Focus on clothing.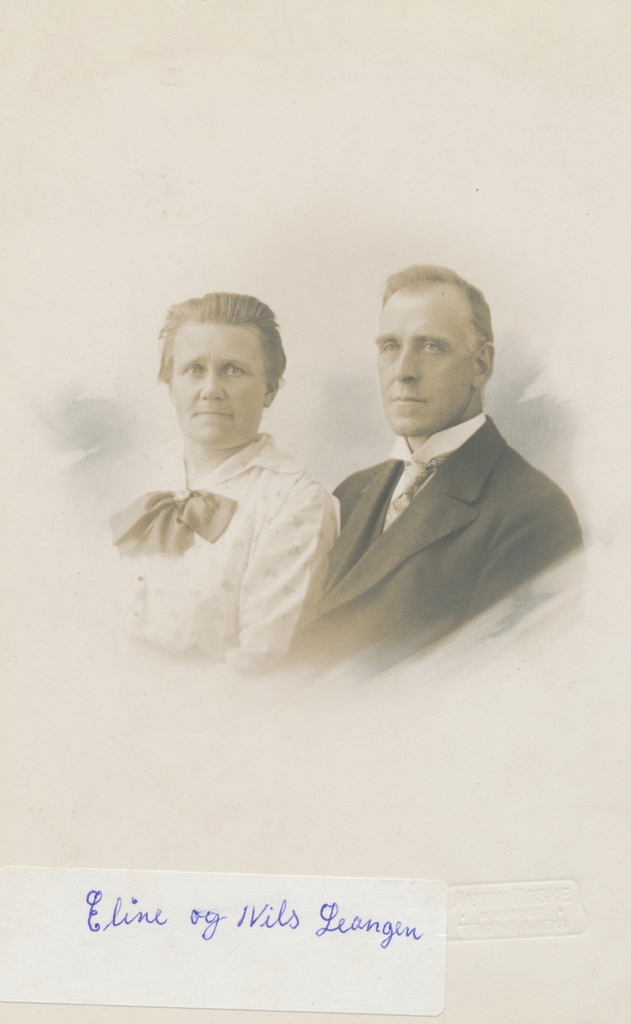
Focused at region(290, 364, 577, 651).
